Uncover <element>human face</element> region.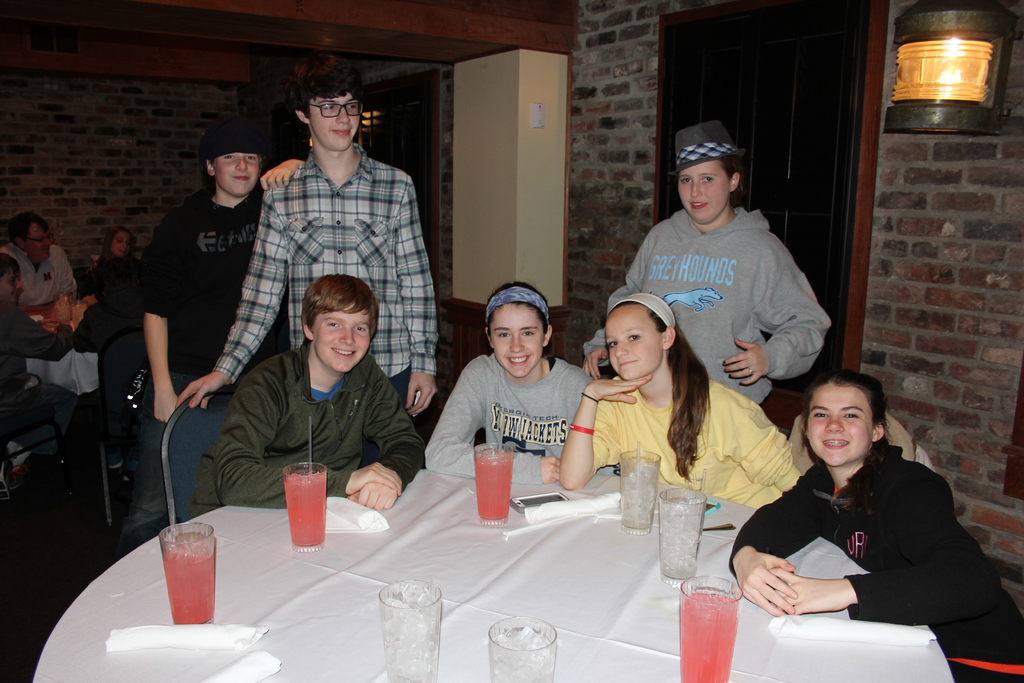
Uncovered: rect(114, 230, 125, 260).
